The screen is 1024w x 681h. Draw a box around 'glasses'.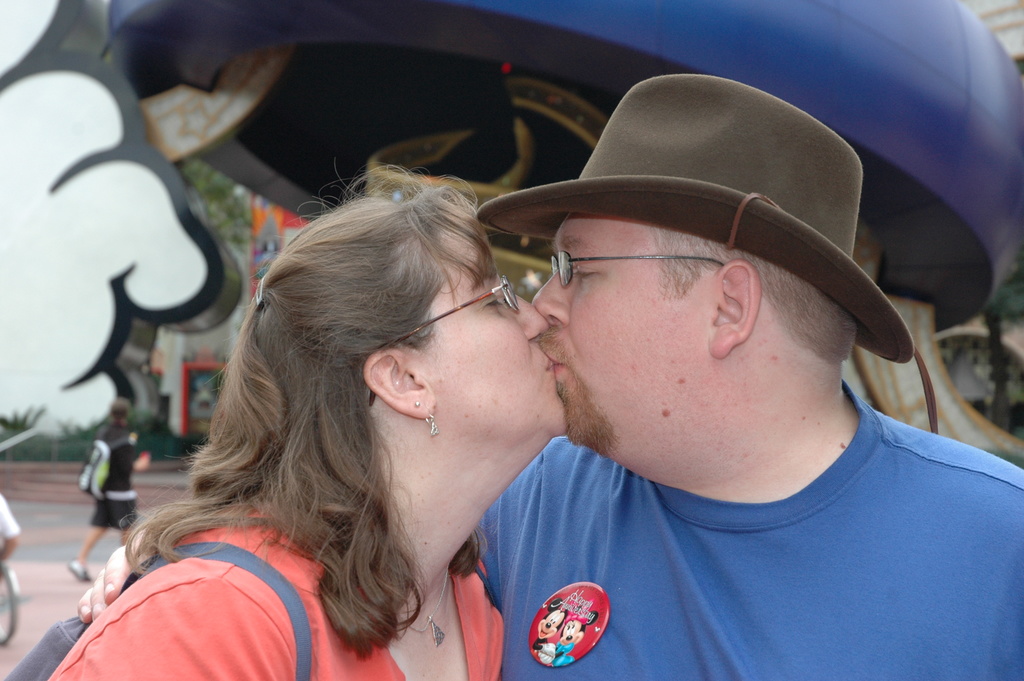
[551, 249, 722, 286].
